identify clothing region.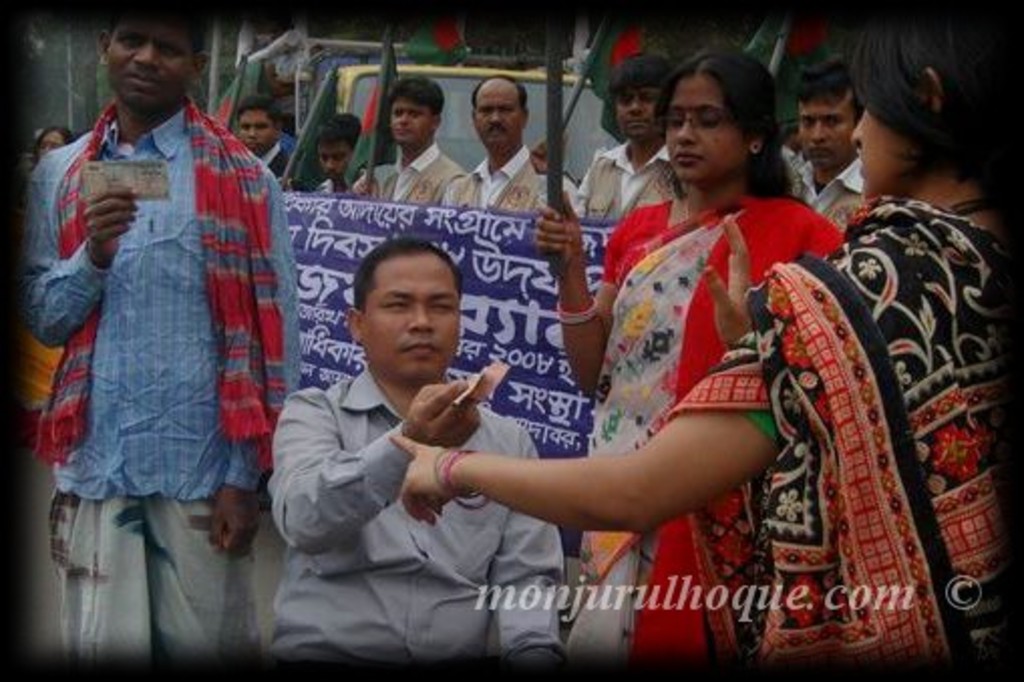
Region: l=553, t=201, r=853, b=680.
